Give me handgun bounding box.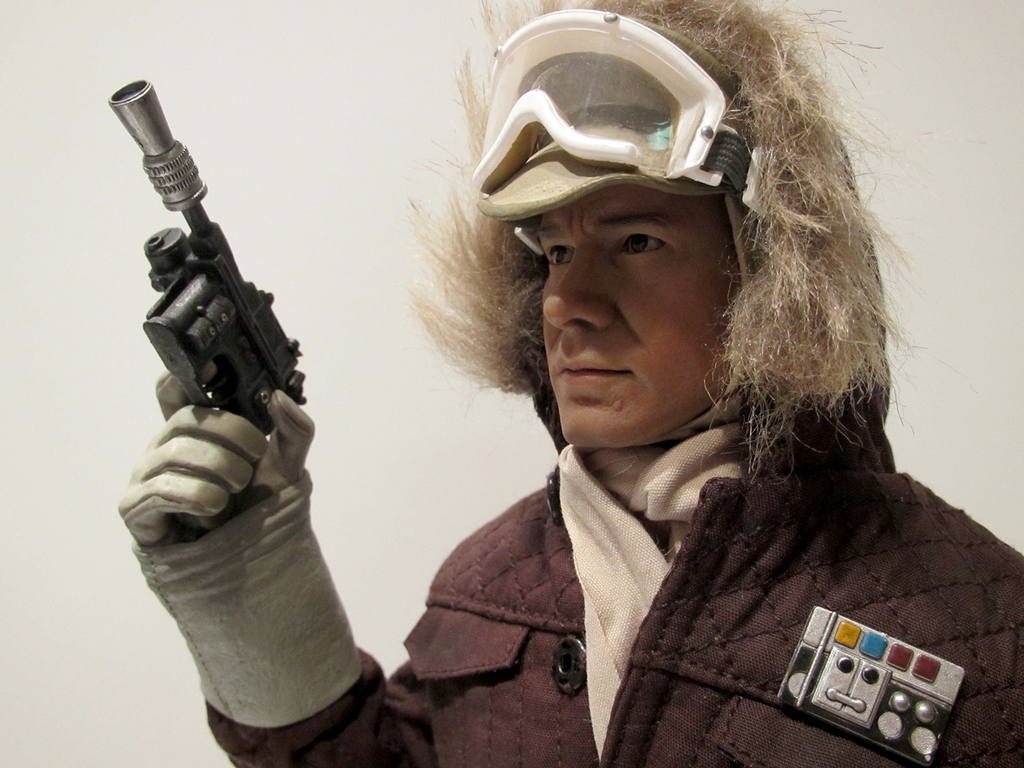
Rect(107, 82, 311, 535).
